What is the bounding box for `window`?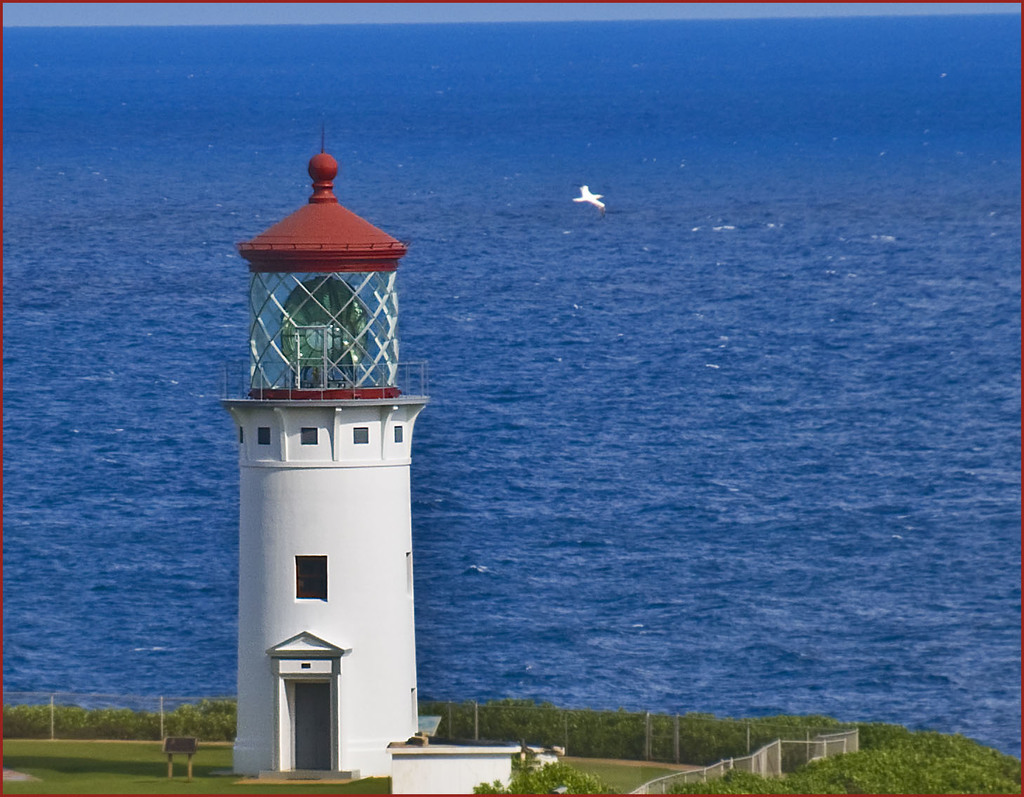
detection(256, 426, 275, 447).
